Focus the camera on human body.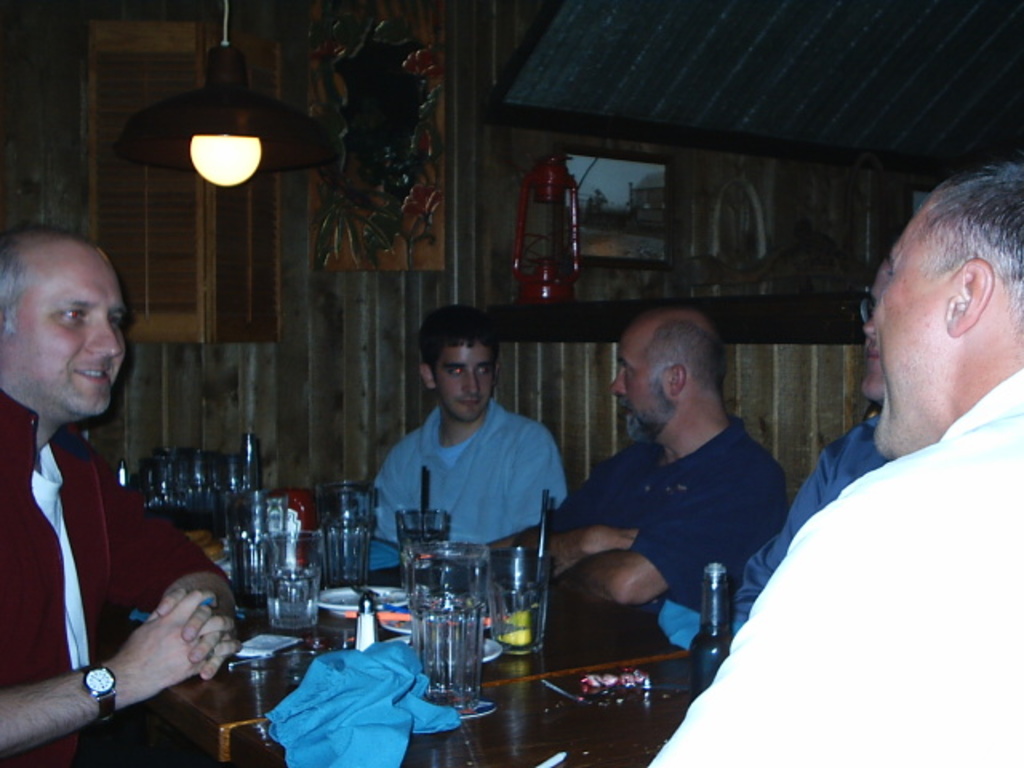
Focus region: (358,294,568,565).
